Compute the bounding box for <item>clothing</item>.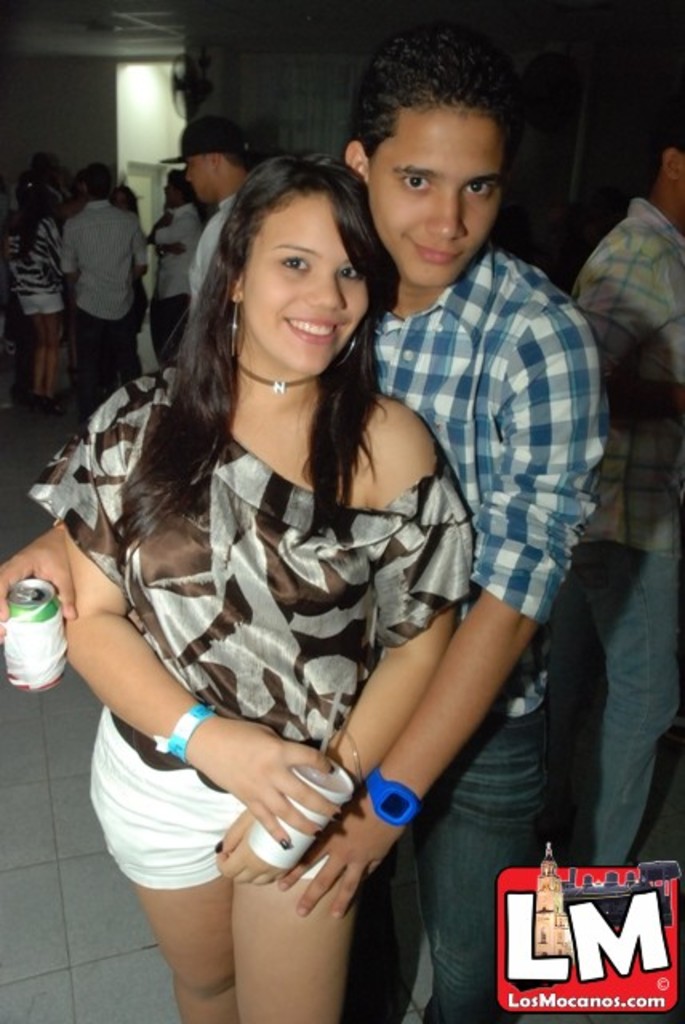
24 328 464 888.
